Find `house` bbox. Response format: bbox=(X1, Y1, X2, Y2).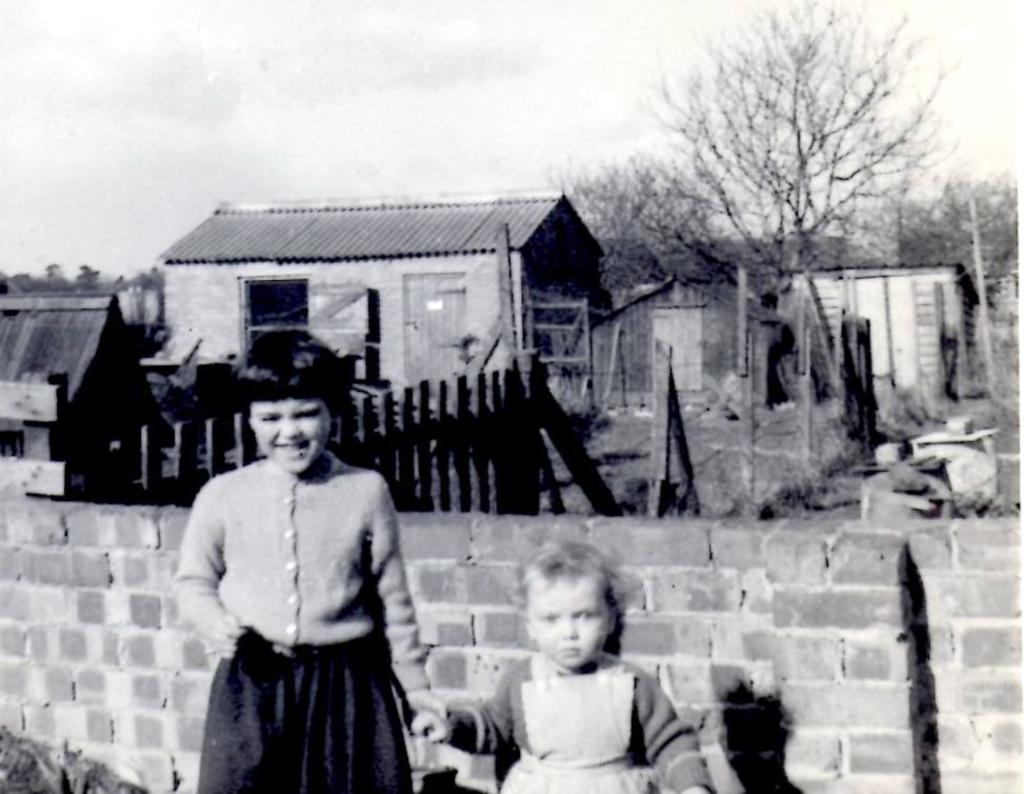
bbox=(574, 269, 781, 411).
